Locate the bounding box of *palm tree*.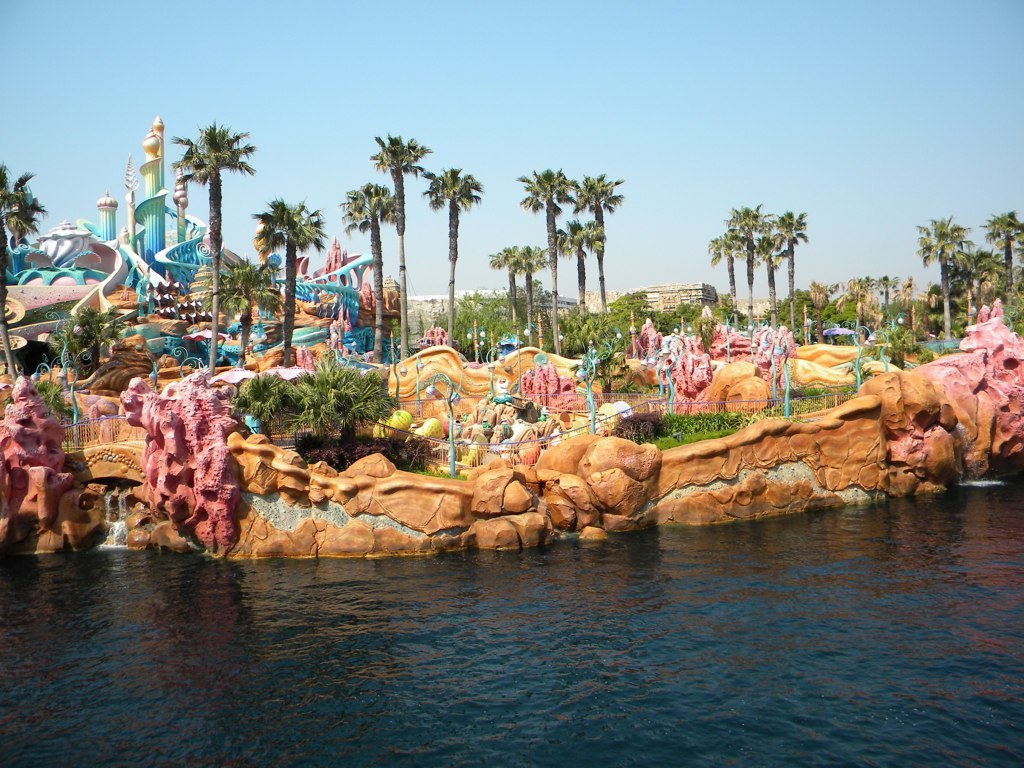
Bounding box: crop(774, 207, 809, 339).
